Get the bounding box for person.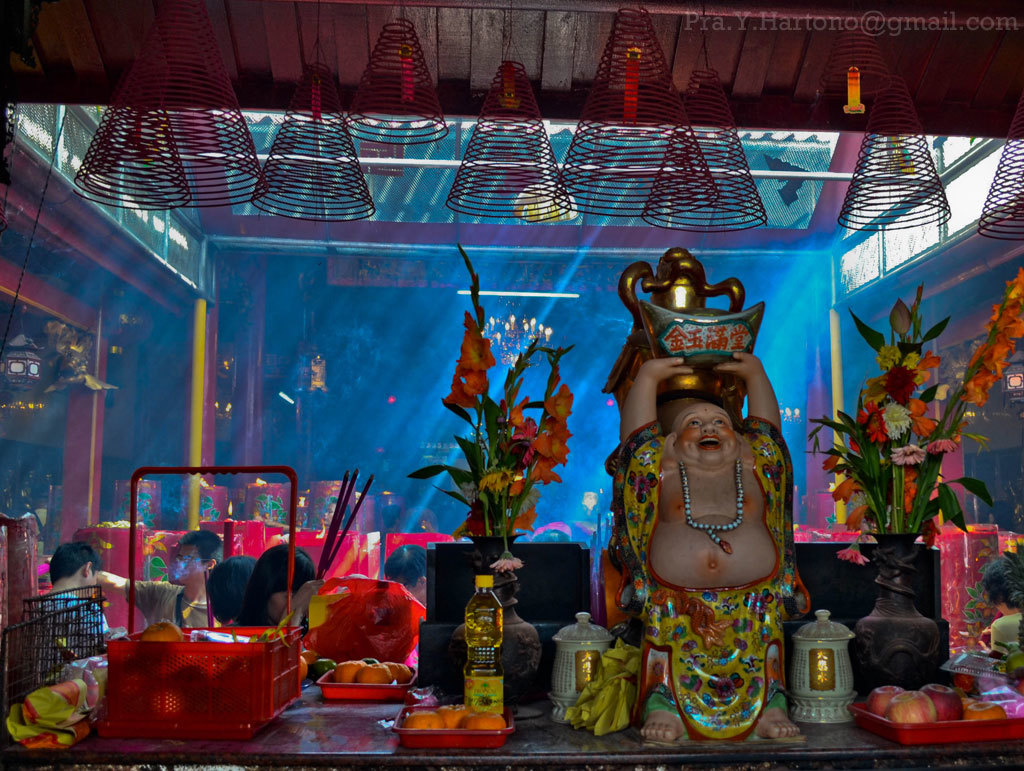
bbox=[42, 542, 129, 658].
